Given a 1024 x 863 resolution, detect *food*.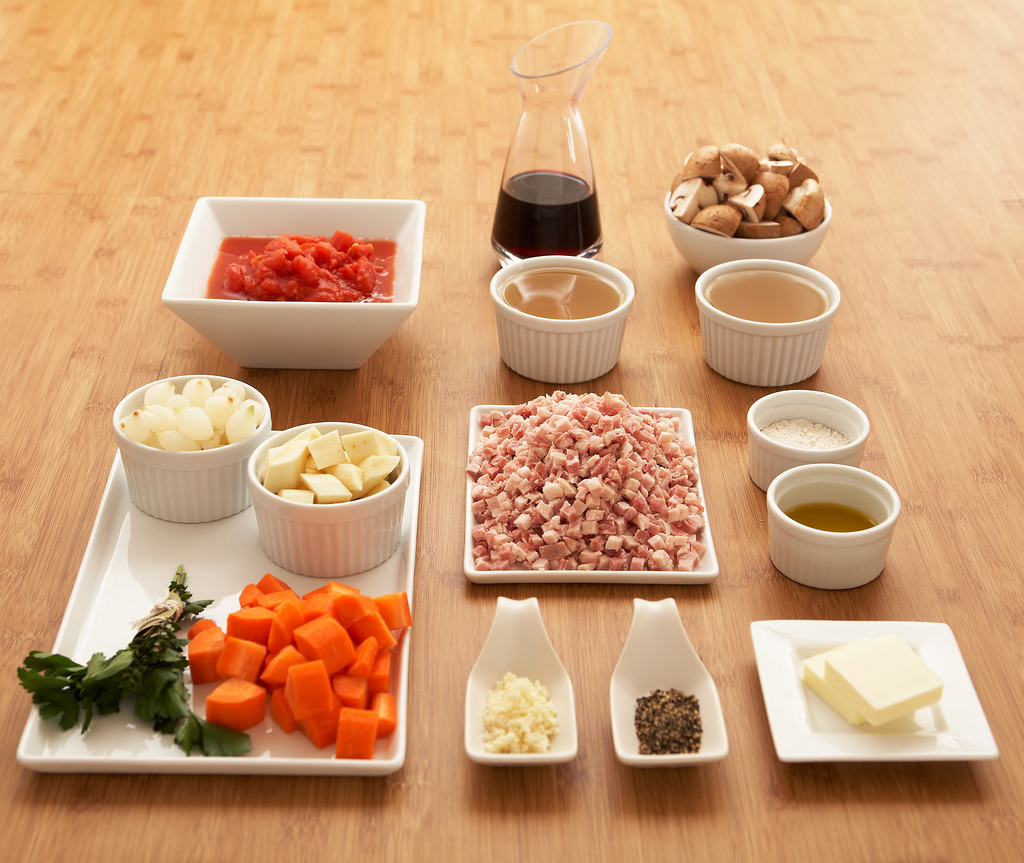
<bbox>630, 687, 704, 758</bbox>.
